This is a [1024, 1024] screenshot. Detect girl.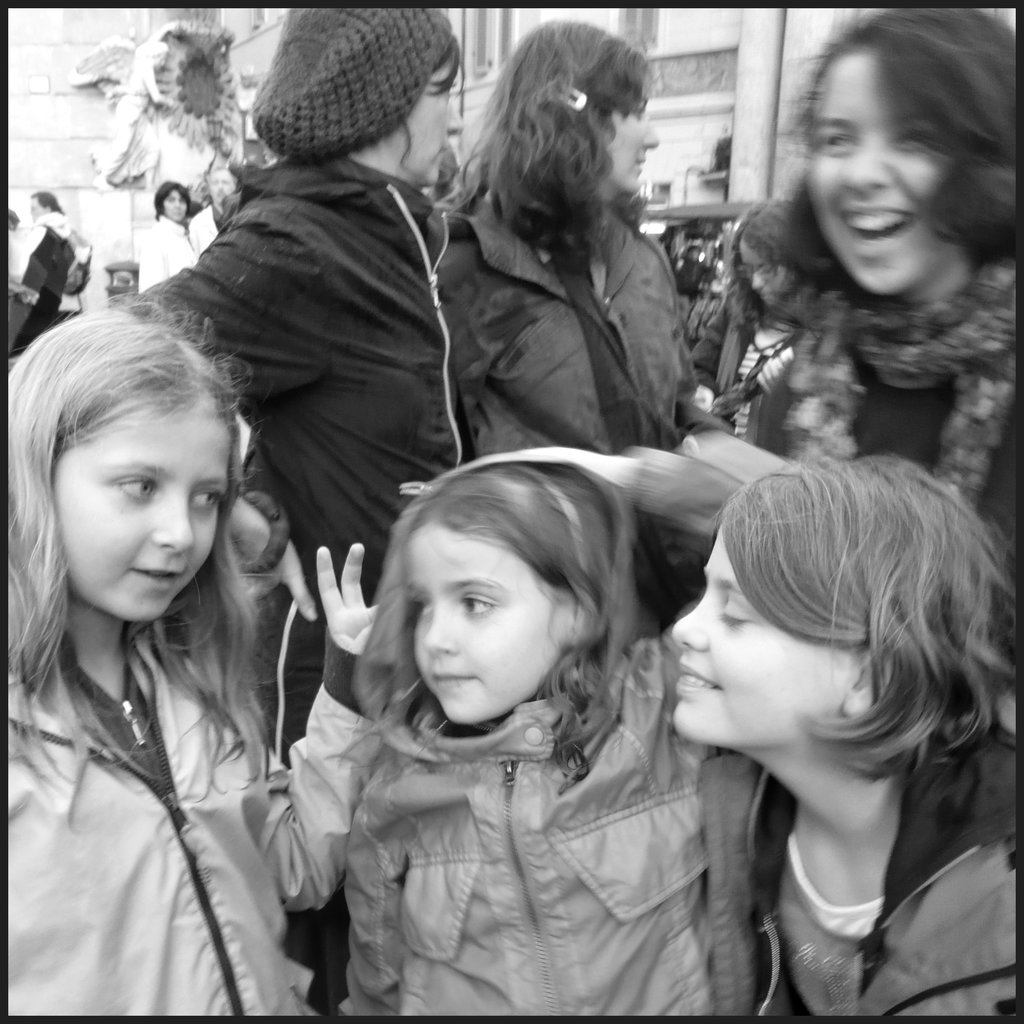
[x1=707, y1=0, x2=1023, y2=500].
